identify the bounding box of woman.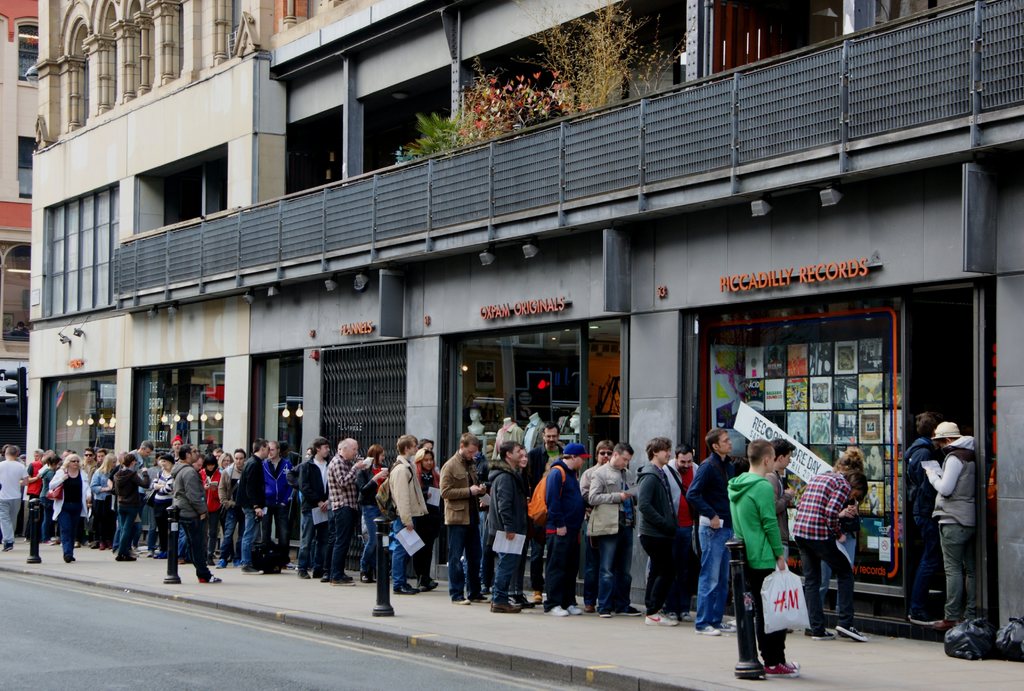
{"left": 201, "top": 455, "right": 223, "bottom": 565}.
